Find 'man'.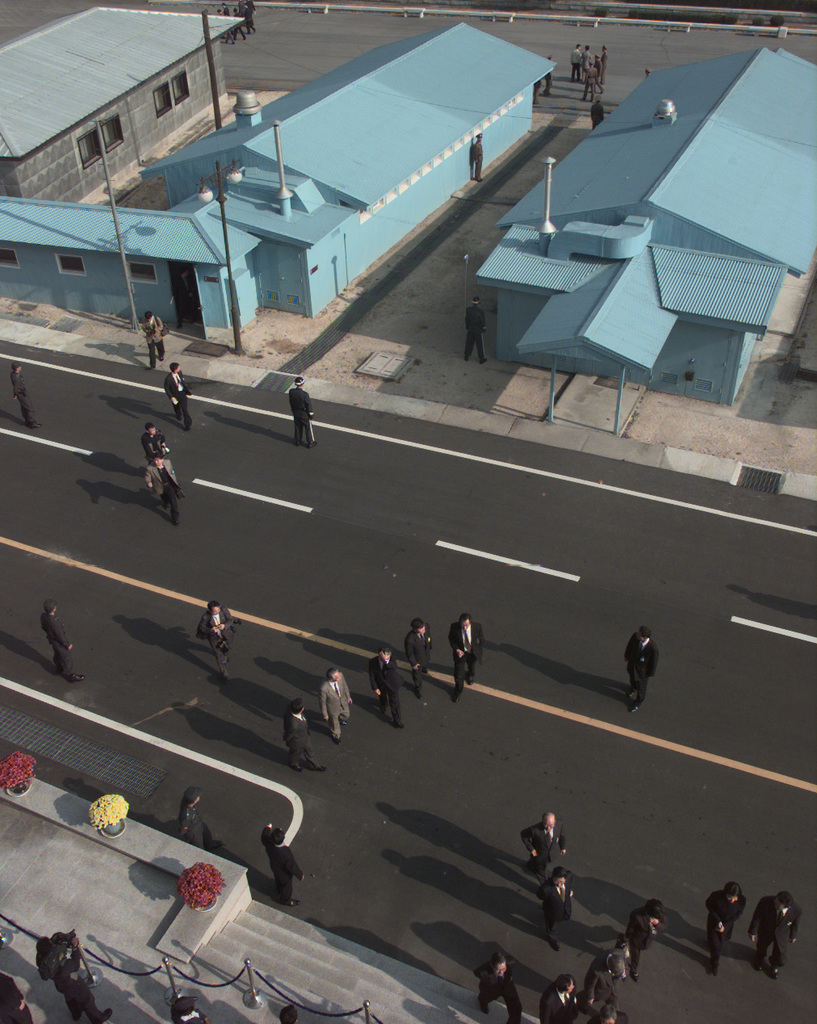
588,1005,626,1023.
